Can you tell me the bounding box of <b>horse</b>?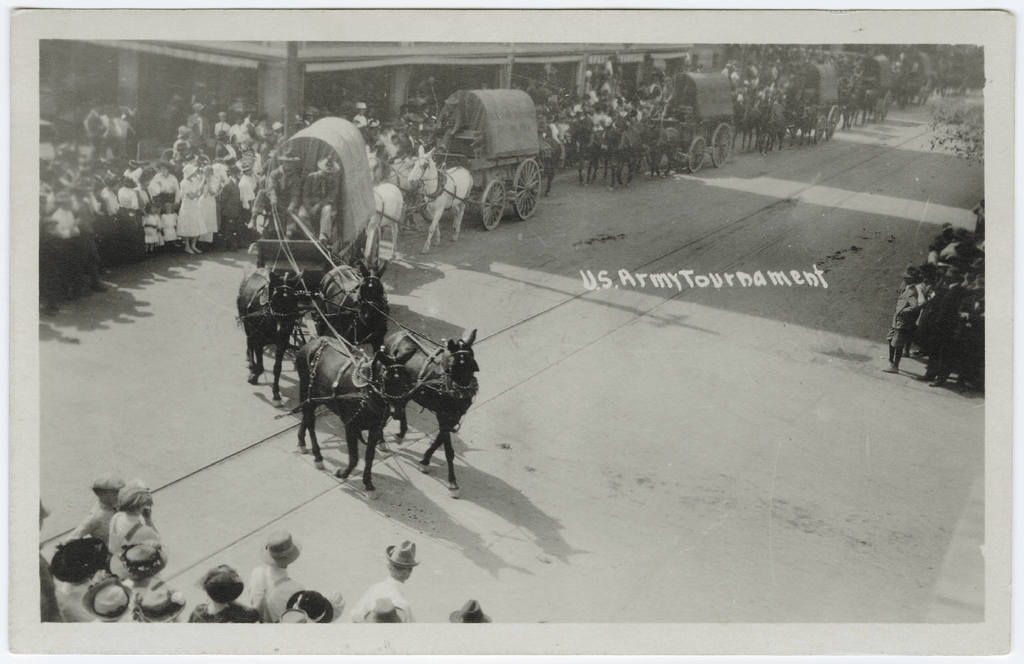
<bbox>287, 343, 411, 492</bbox>.
